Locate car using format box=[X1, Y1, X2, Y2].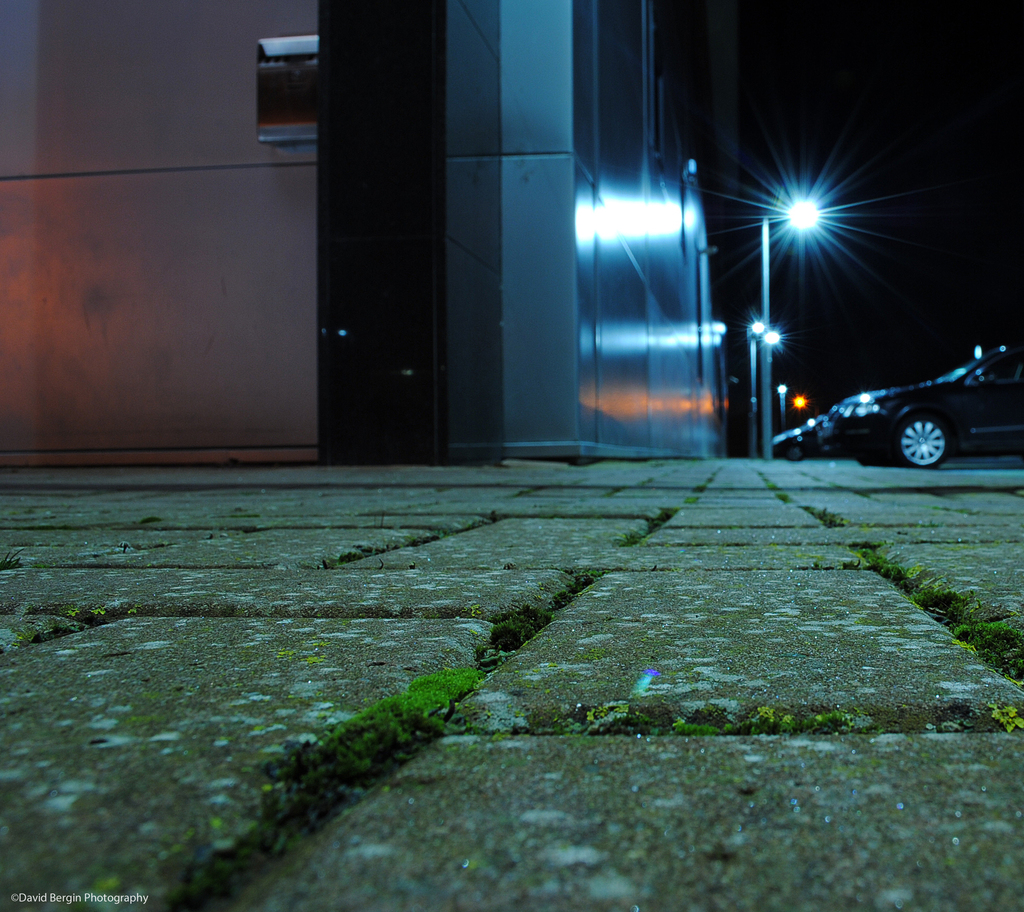
box=[787, 335, 1013, 467].
